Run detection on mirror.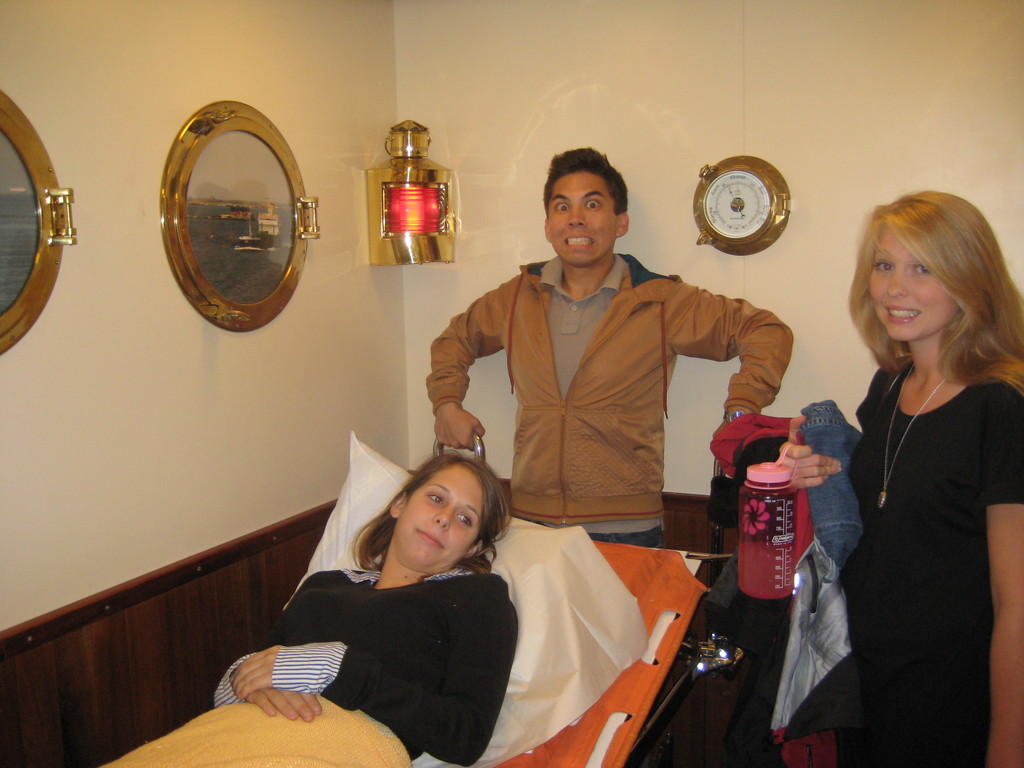
Result: bbox=[186, 133, 297, 307].
